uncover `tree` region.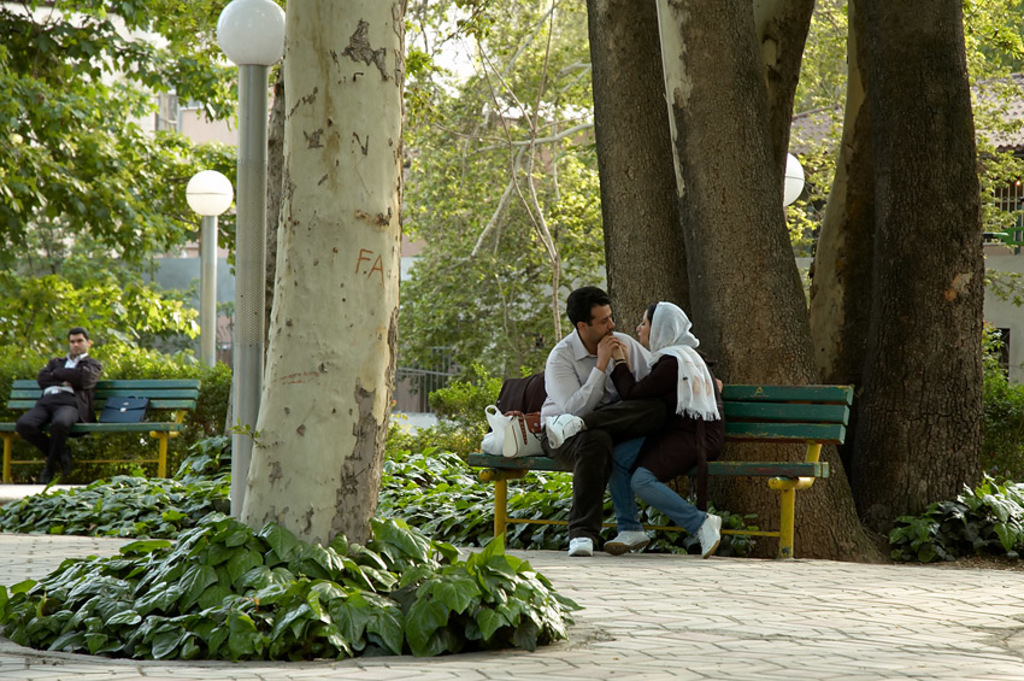
Uncovered: 799, 22, 1002, 513.
